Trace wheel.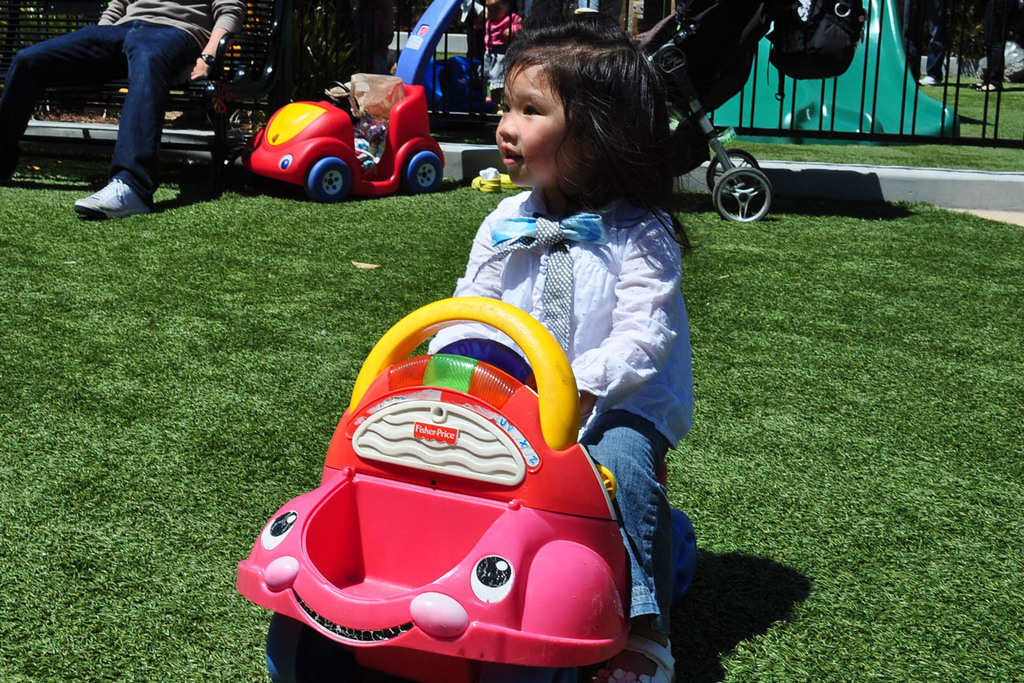
Traced to 312 152 353 197.
